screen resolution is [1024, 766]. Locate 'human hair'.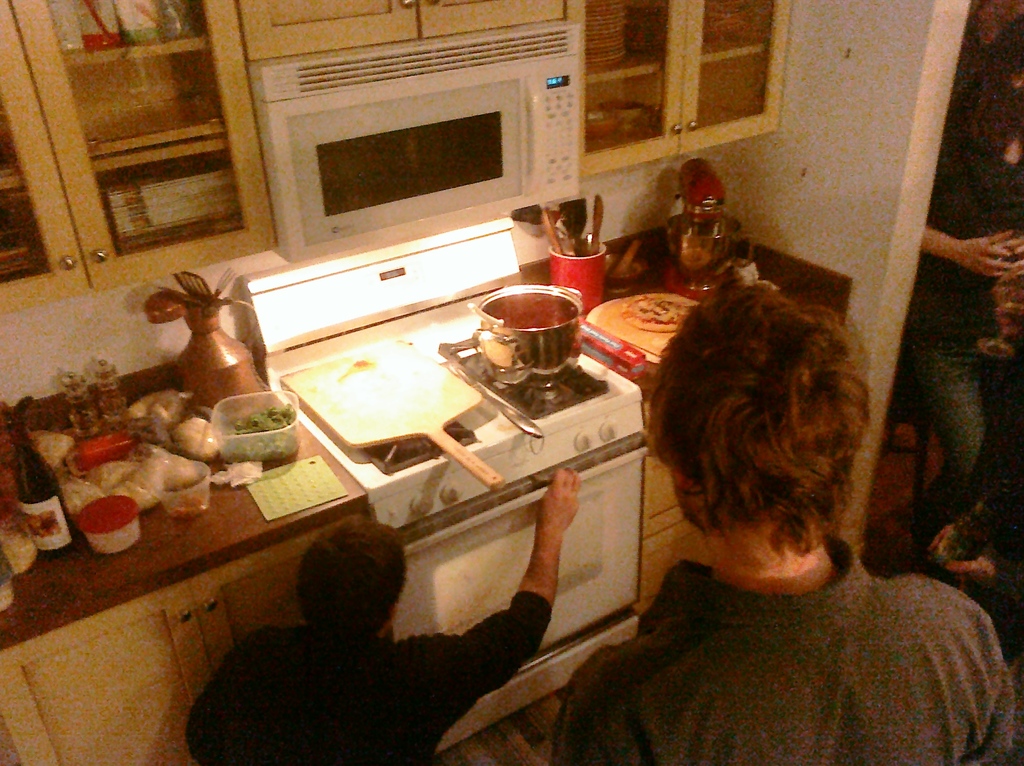
(x1=649, y1=281, x2=870, y2=555).
